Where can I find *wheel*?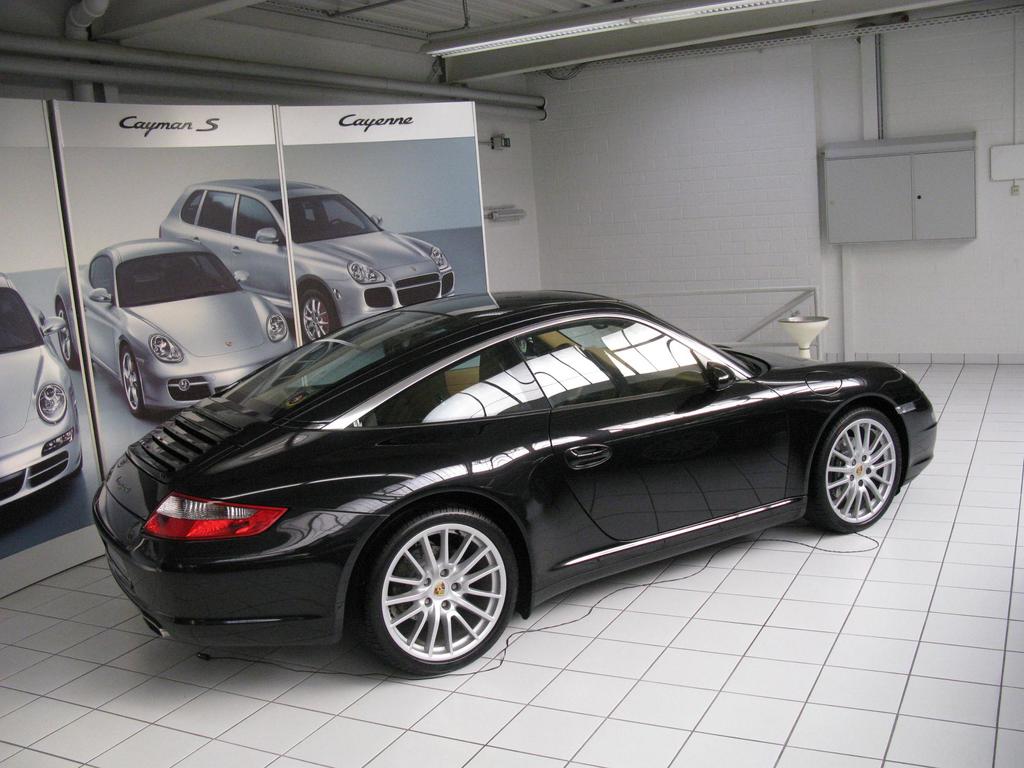
You can find it at detection(356, 514, 516, 670).
